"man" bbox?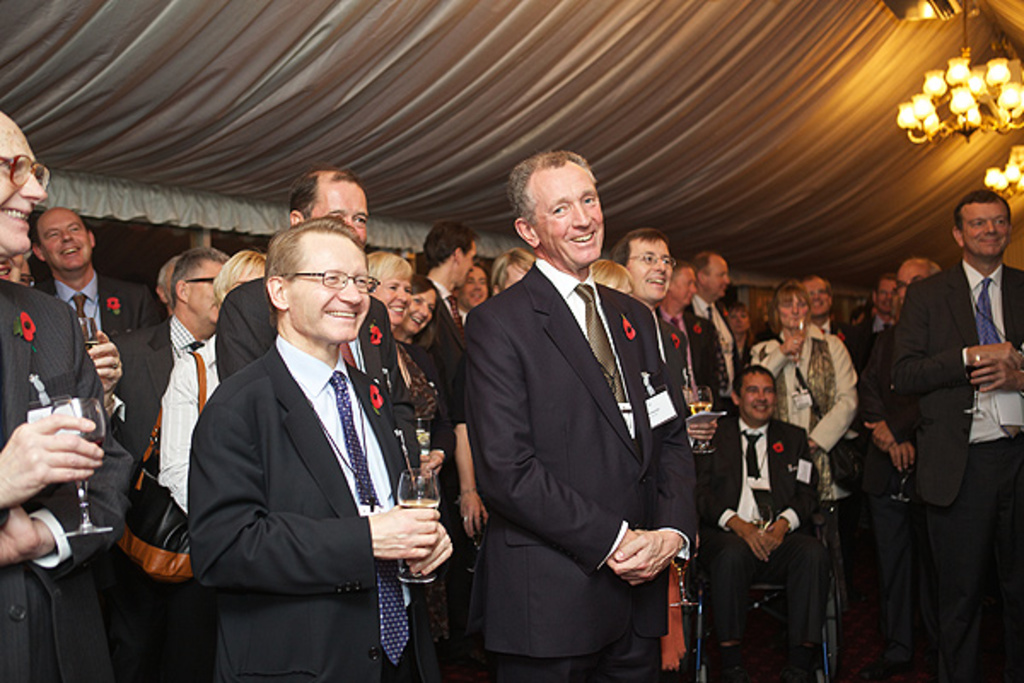
[x1=0, y1=101, x2=147, y2=681]
